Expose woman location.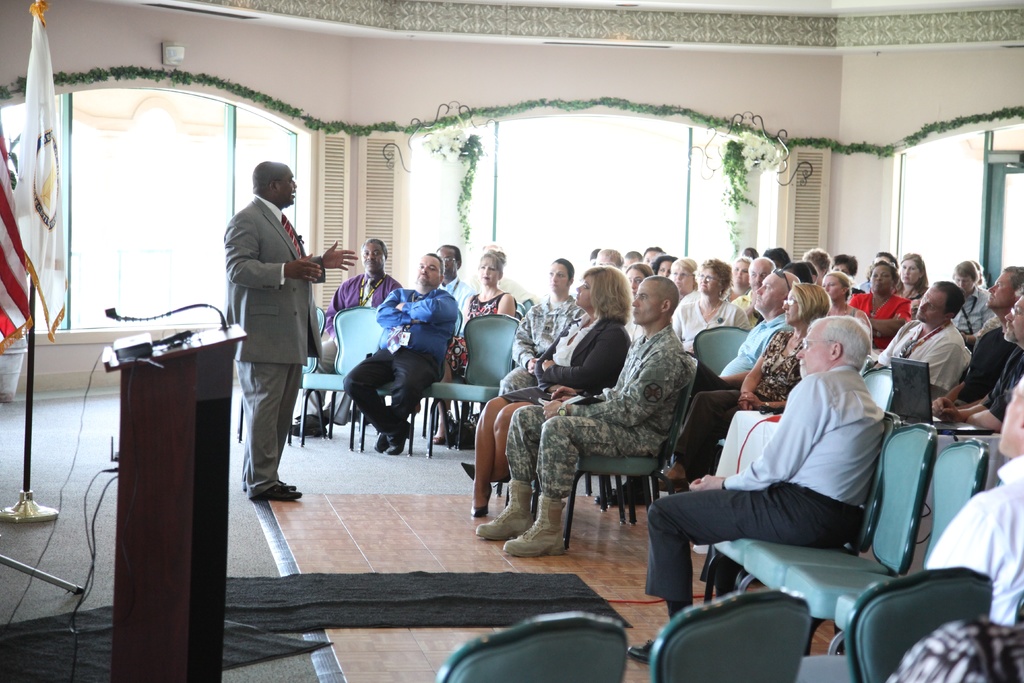
Exposed at region(649, 248, 673, 279).
